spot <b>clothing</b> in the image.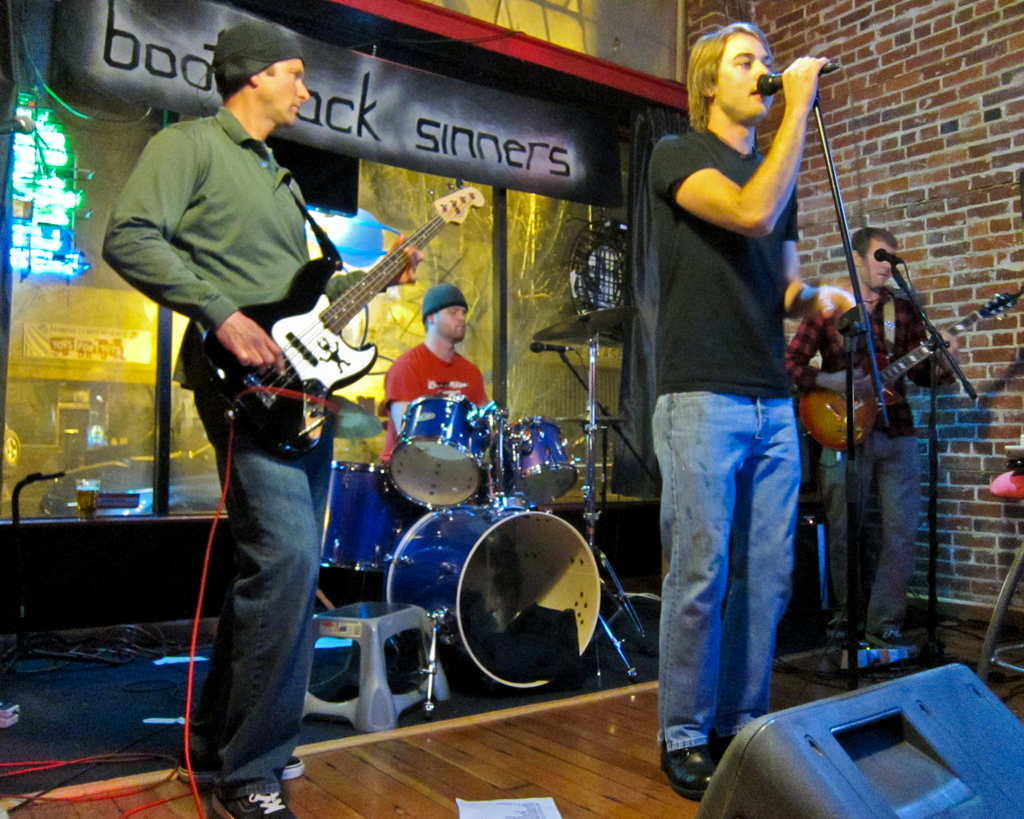
<b>clothing</b> found at BBox(652, 390, 803, 753).
